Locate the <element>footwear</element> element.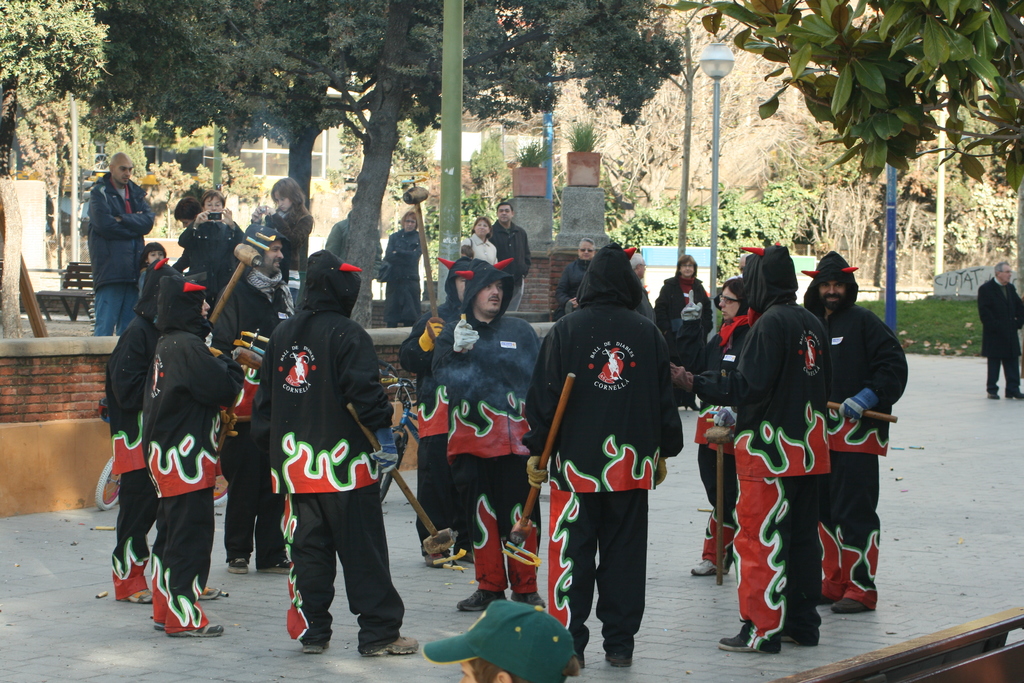
Element bbox: 683 549 735 578.
